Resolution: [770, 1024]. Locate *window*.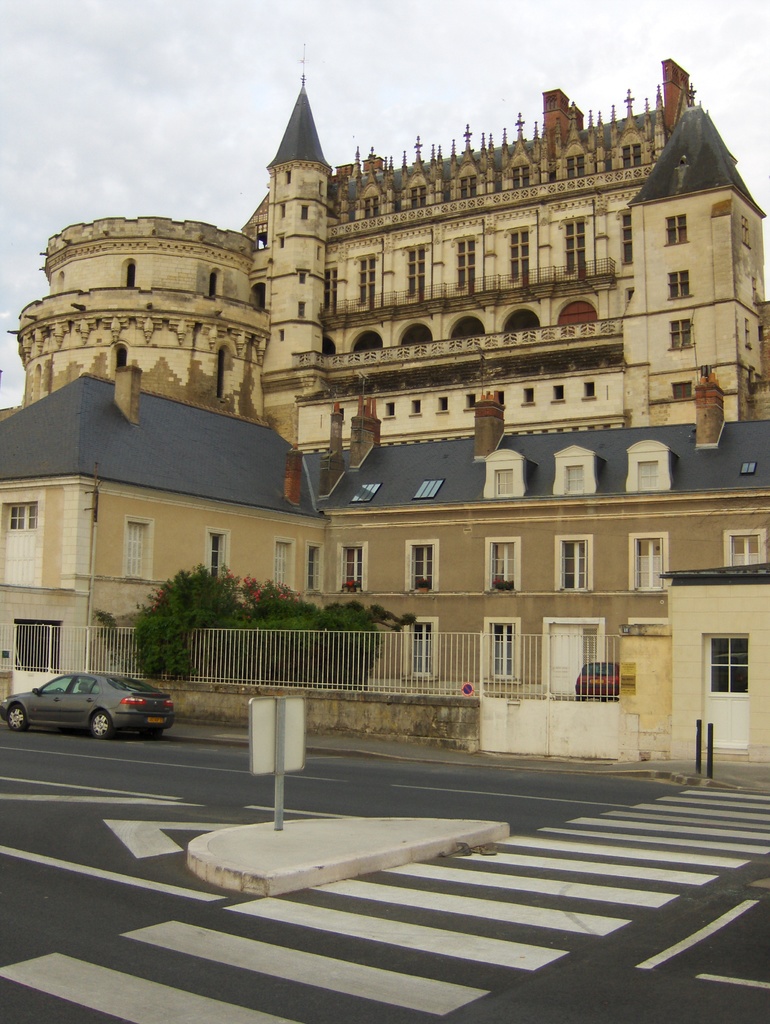
pyautogui.locateOnScreen(672, 378, 696, 402).
